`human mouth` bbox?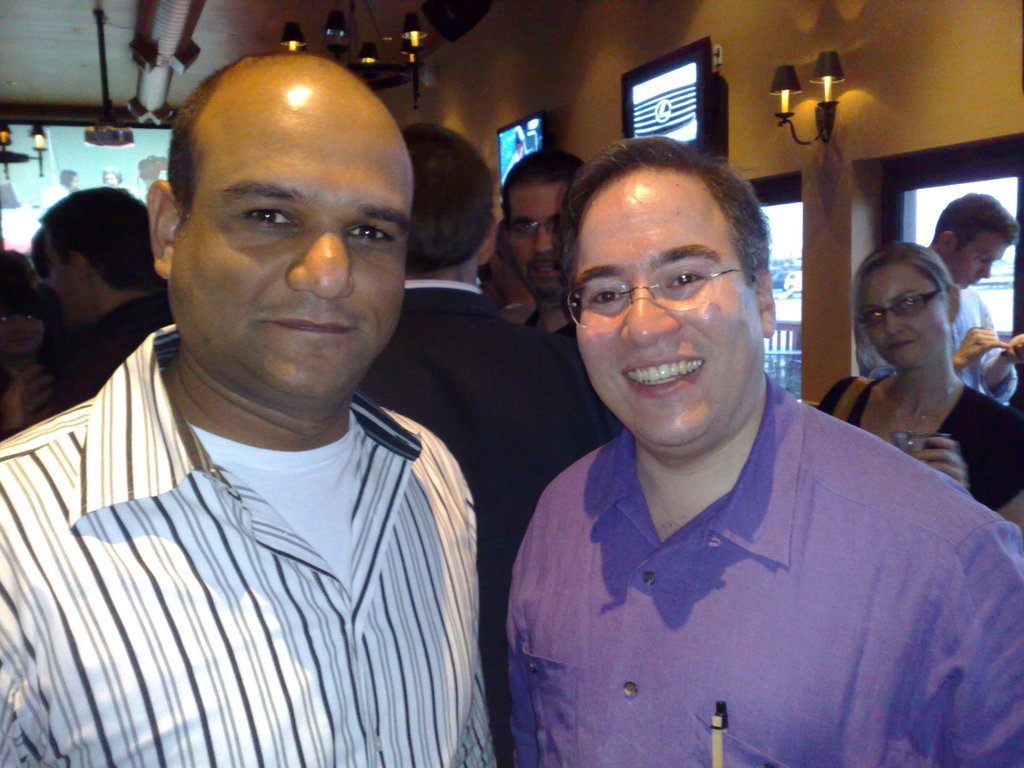
[left=618, top=355, right=708, bottom=397]
